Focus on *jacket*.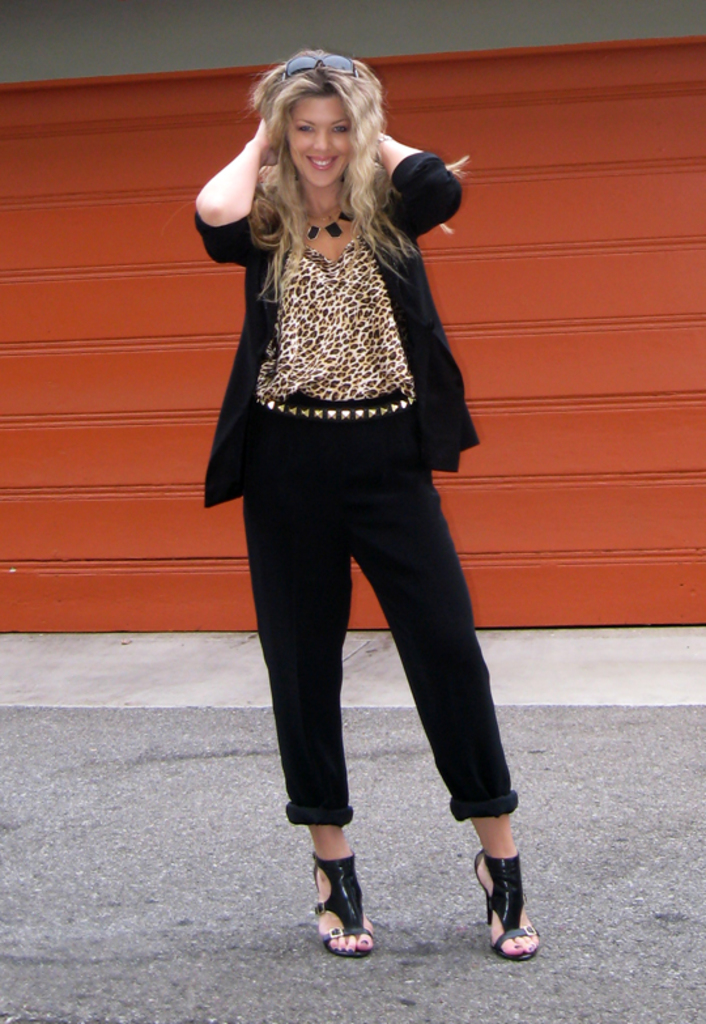
Focused at [173, 133, 494, 589].
